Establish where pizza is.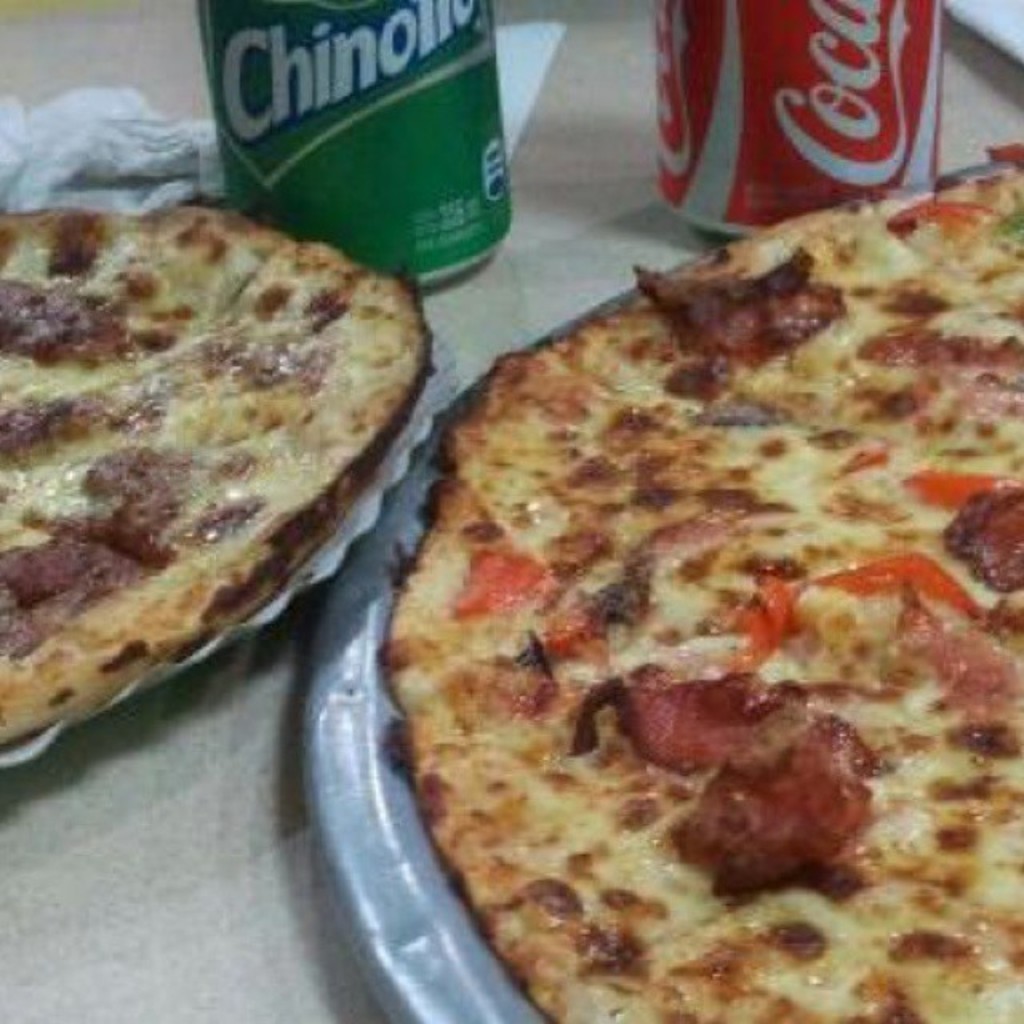
Established at l=371, t=186, r=1013, b=1023.
